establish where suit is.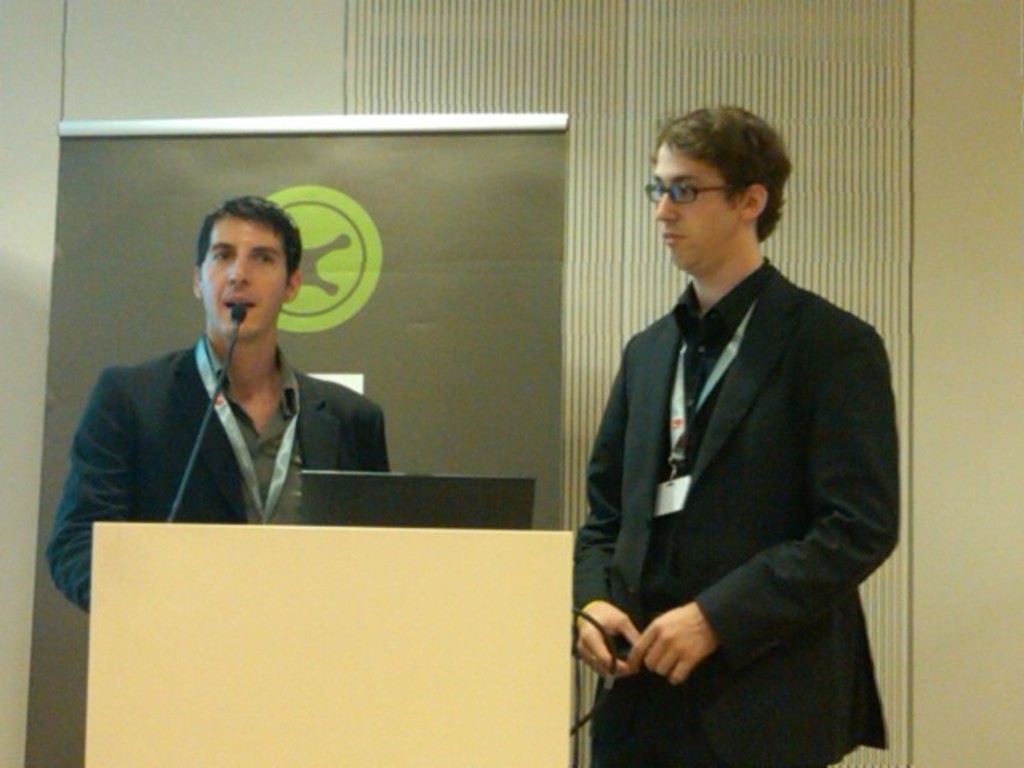
Established at x1=566, y1=261, x2=904, y2=766.
